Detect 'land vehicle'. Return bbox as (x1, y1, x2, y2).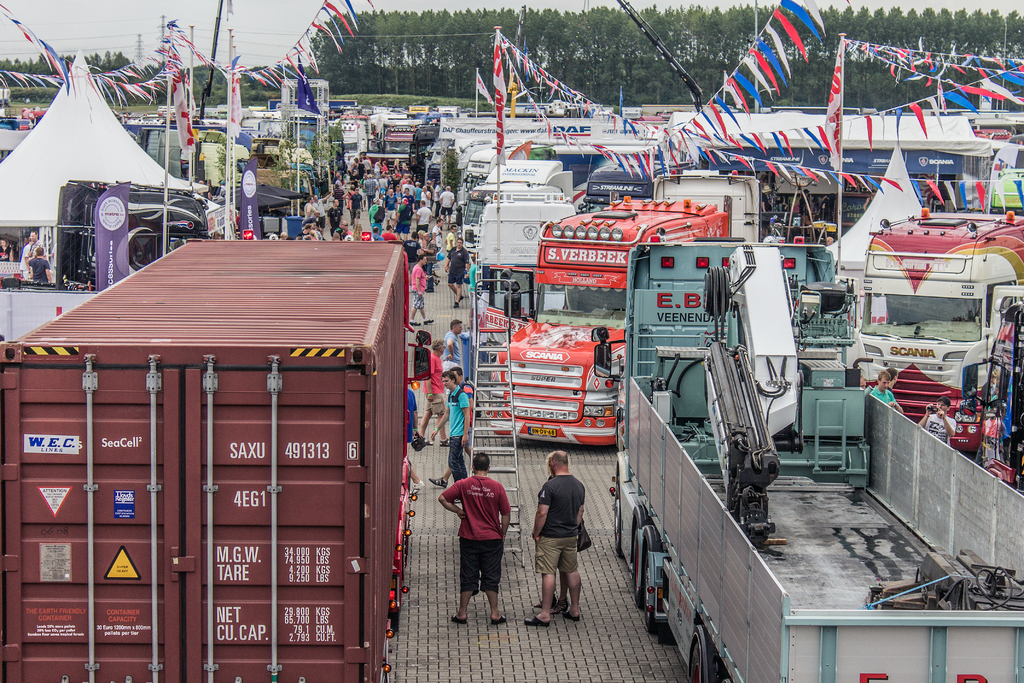
(670, 177, 766, 238).
